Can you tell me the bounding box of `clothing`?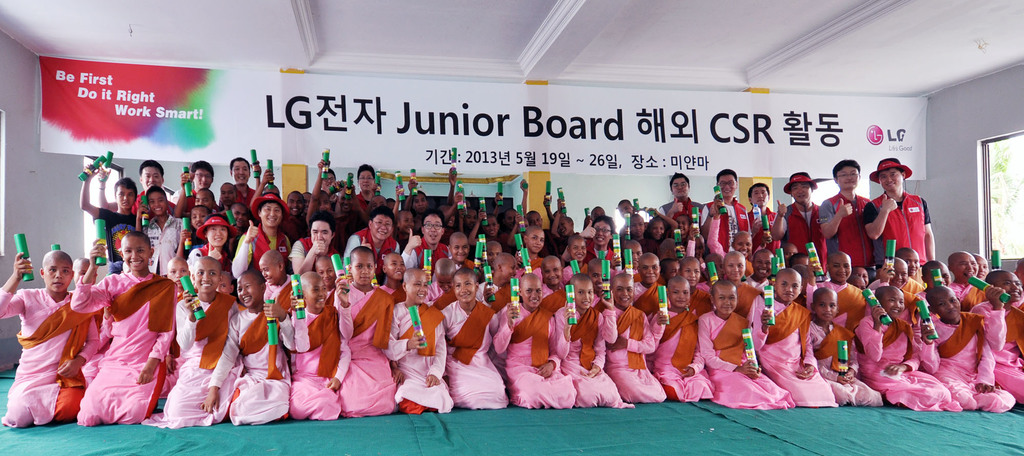
<box>554,308,635,411</box>.
